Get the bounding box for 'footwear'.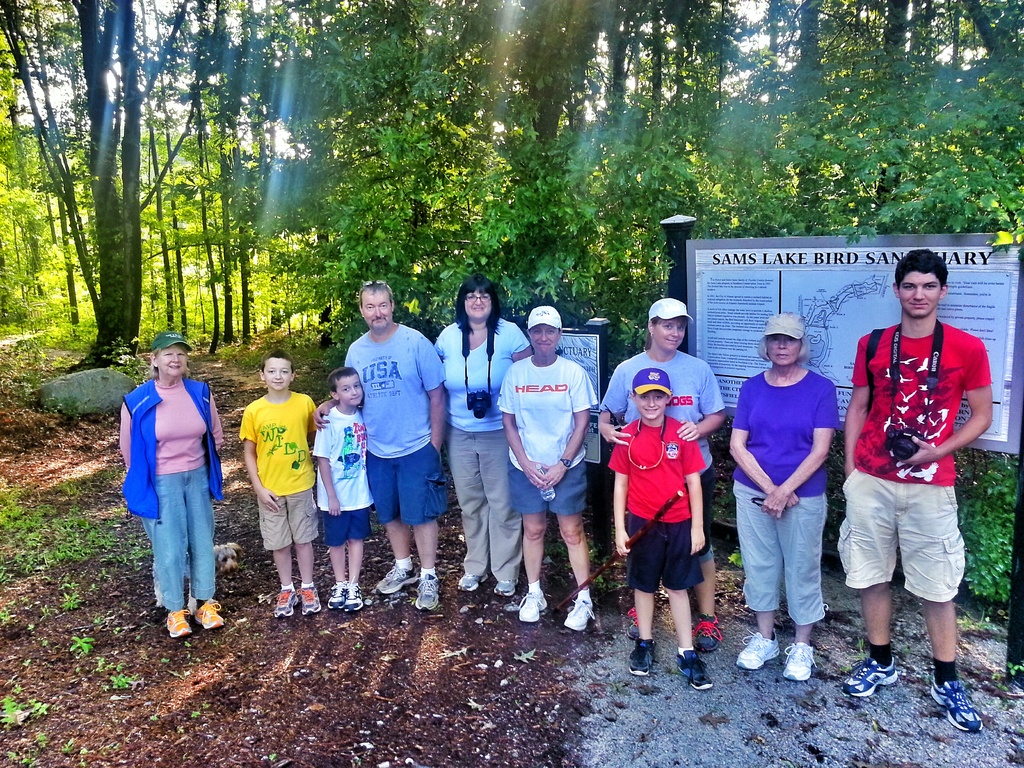
bbox(164, 609, 191, 639).
